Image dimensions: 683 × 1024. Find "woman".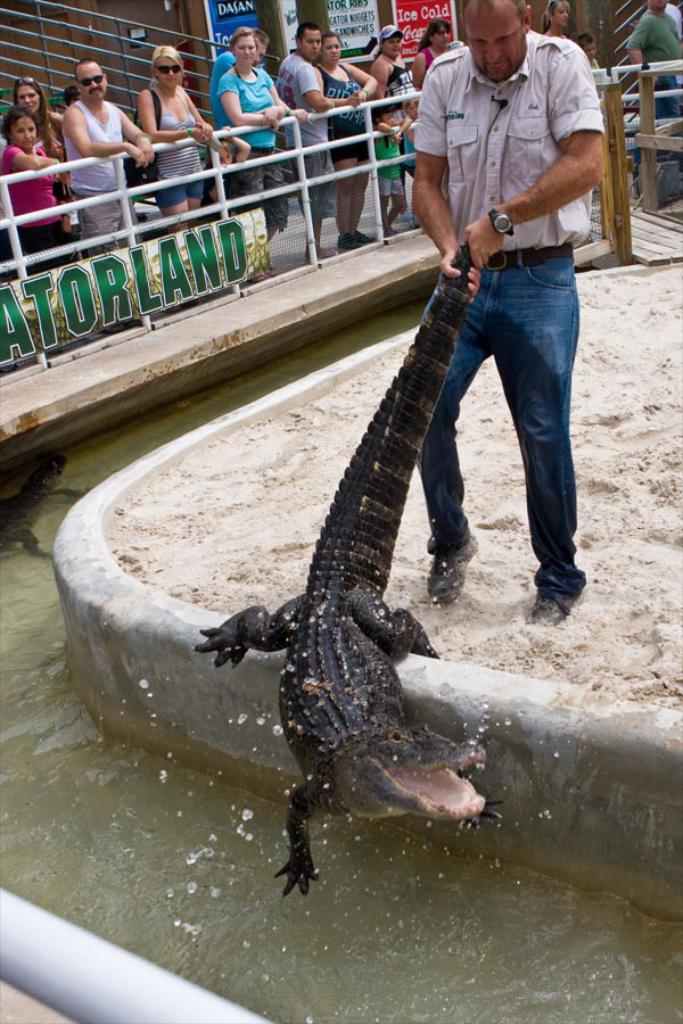
box=[315, 34, 380, 248].
